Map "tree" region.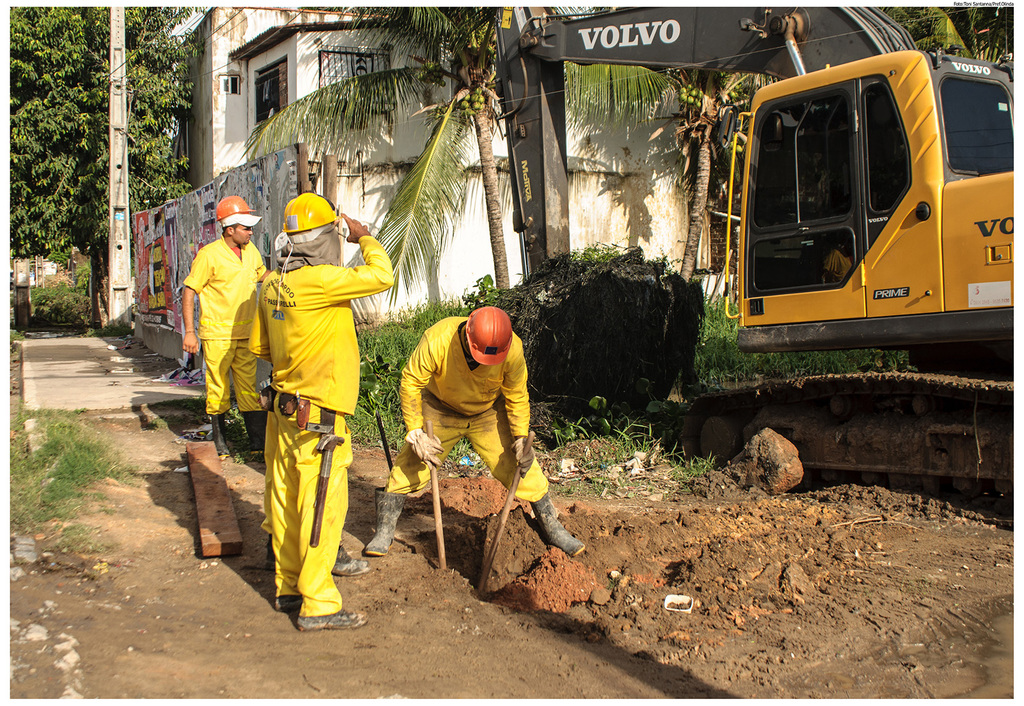
Mapped to bbox(6, 6, 215, 269).
